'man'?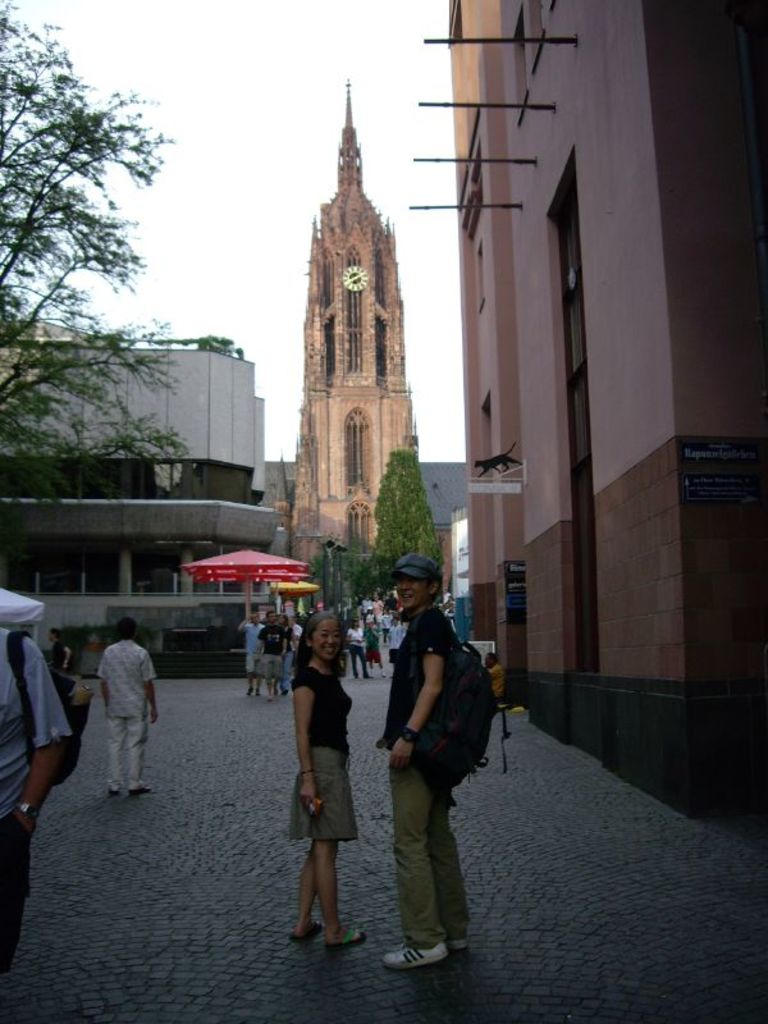
x1=375, y1=571, x2=498, y2=968
